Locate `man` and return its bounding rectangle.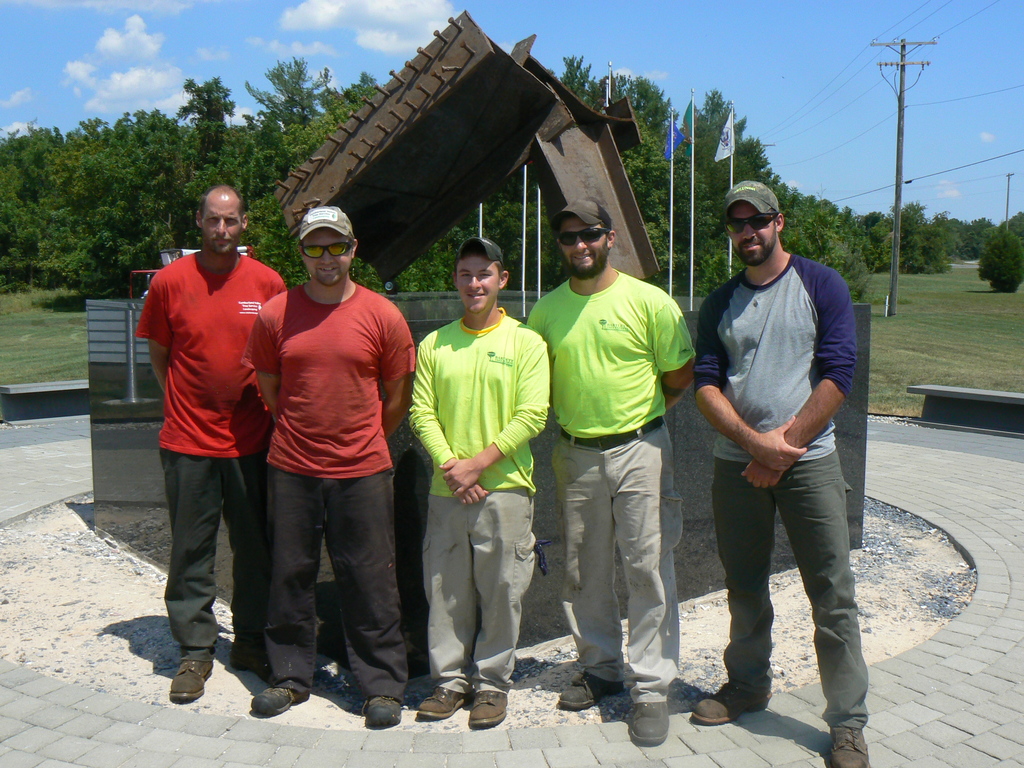
<bbox>522, 195, 701, 754</bbox>.
